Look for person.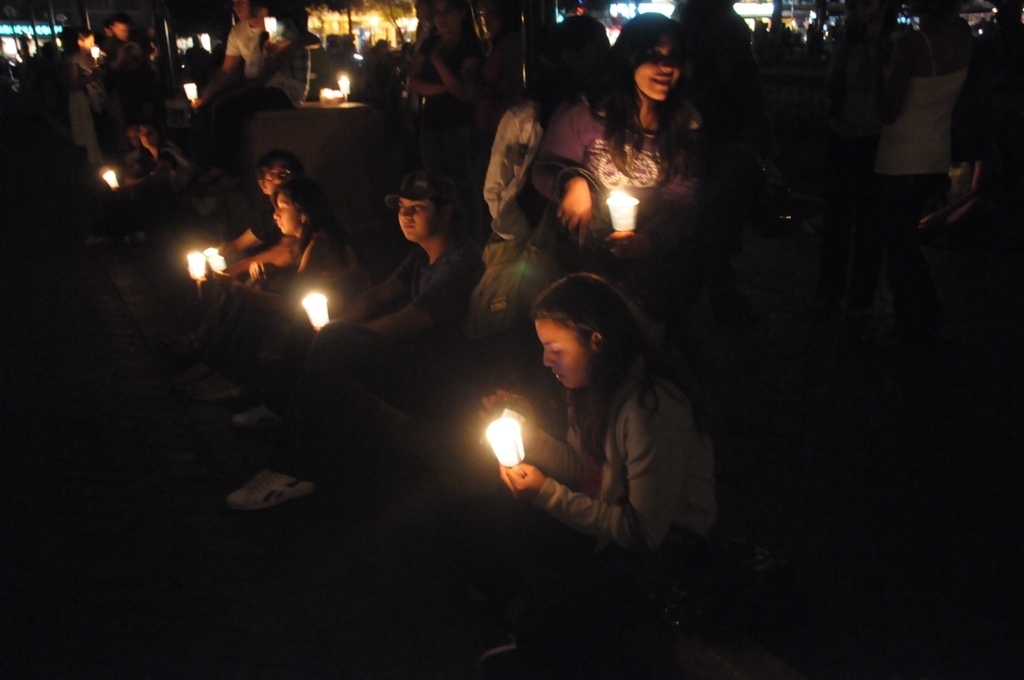
Found: crop(462, 0, 529, 164).
